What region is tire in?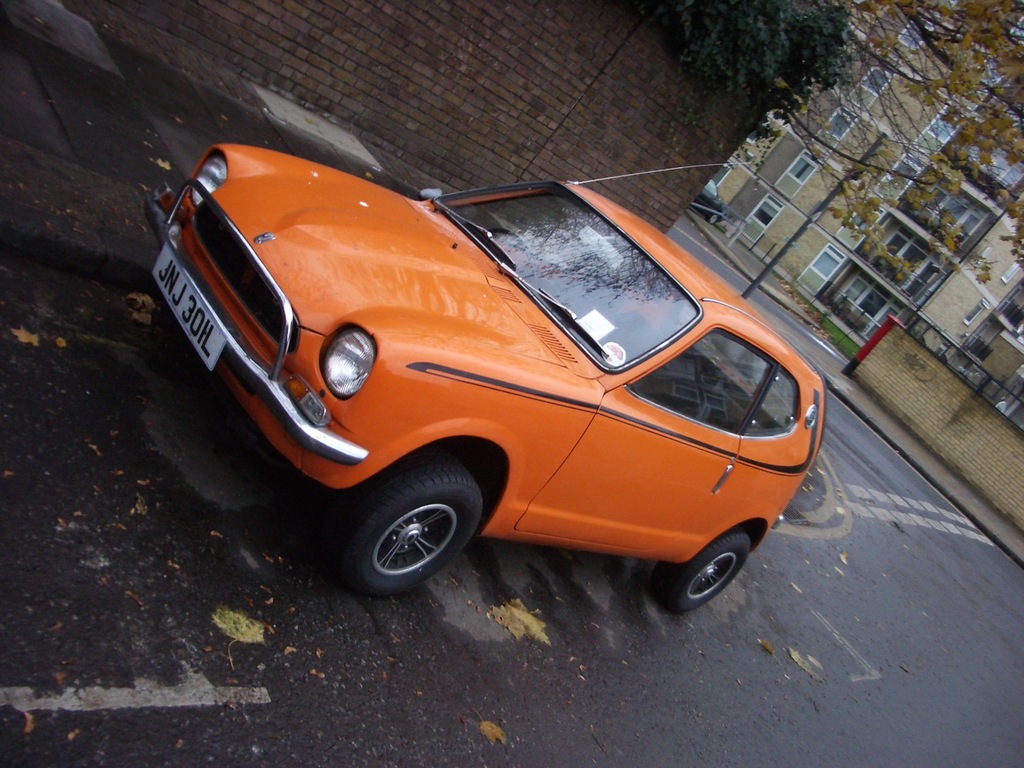
rect(707, 204, 719, 223).
